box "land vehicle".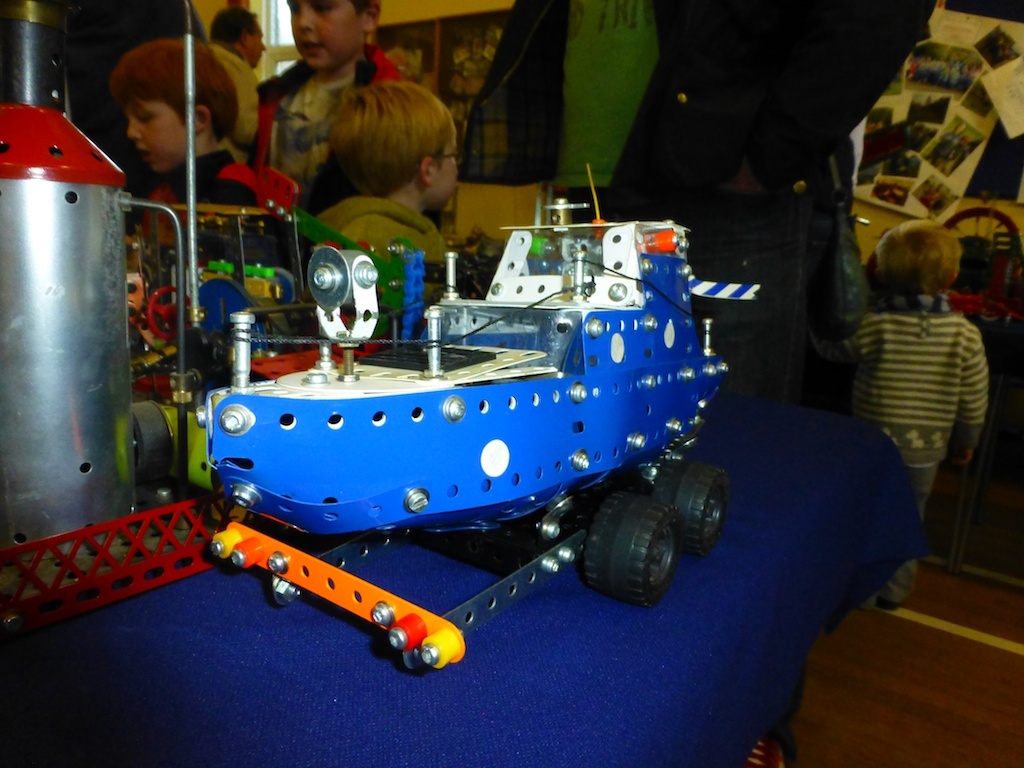
crop(147, 225, 786, 666).
